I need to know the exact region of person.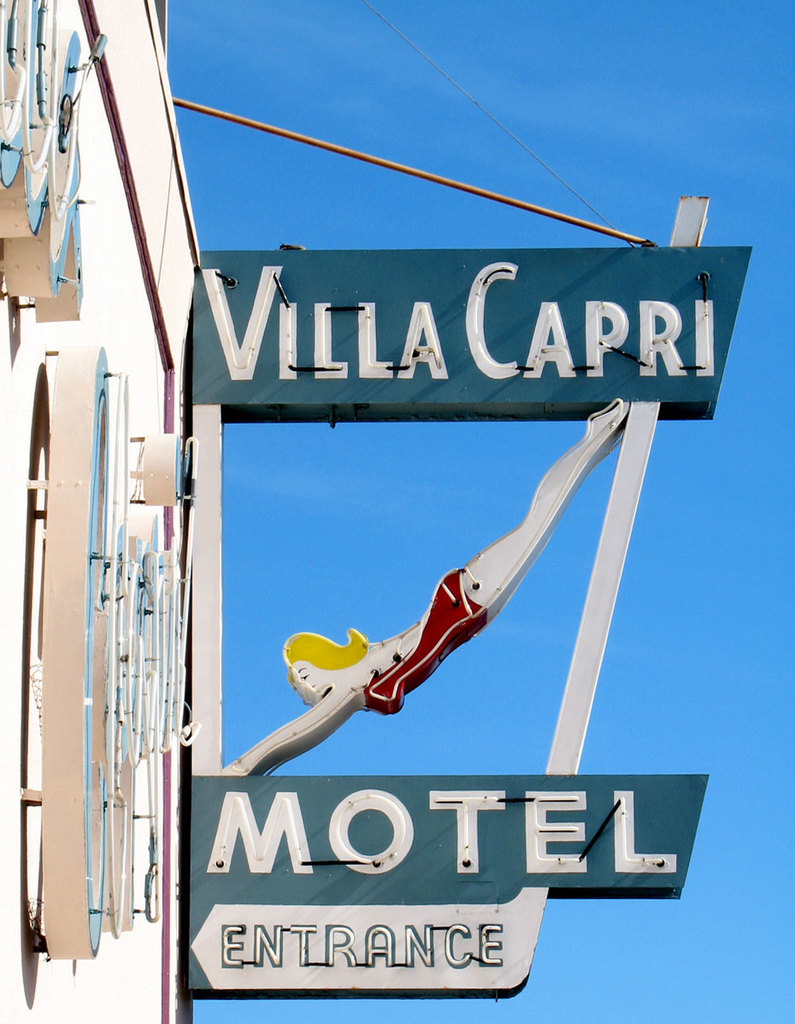
Region: Rect(213, 396, 625, 780).
